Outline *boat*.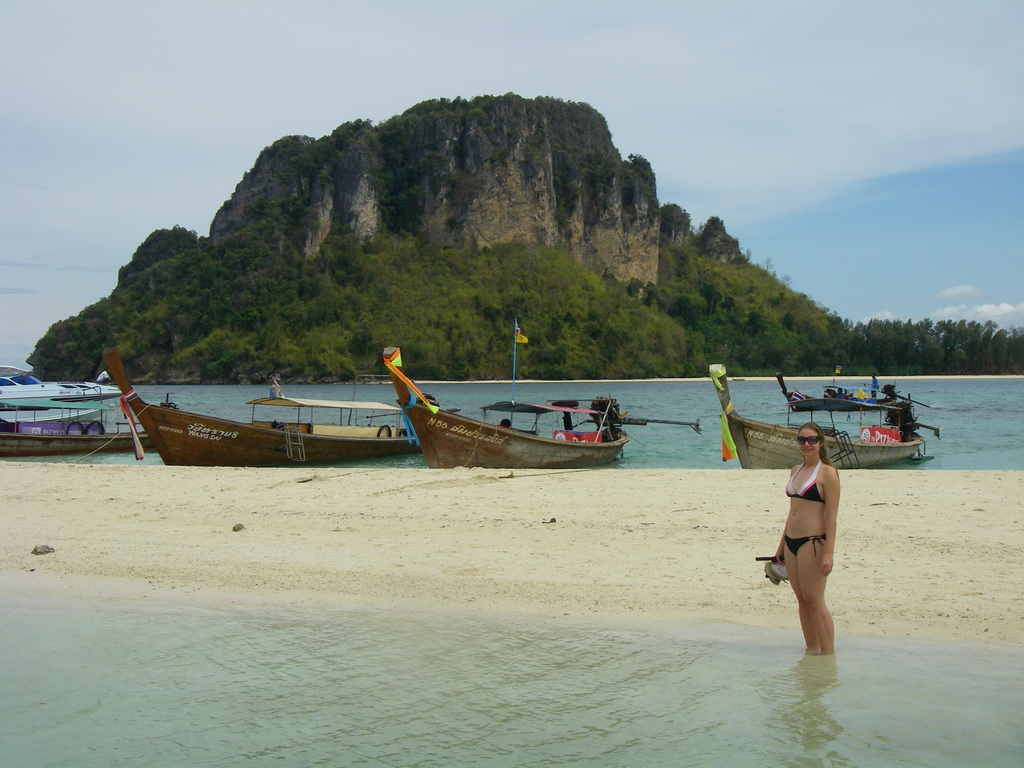
Outline: <box>97,348,422,465</box>.
